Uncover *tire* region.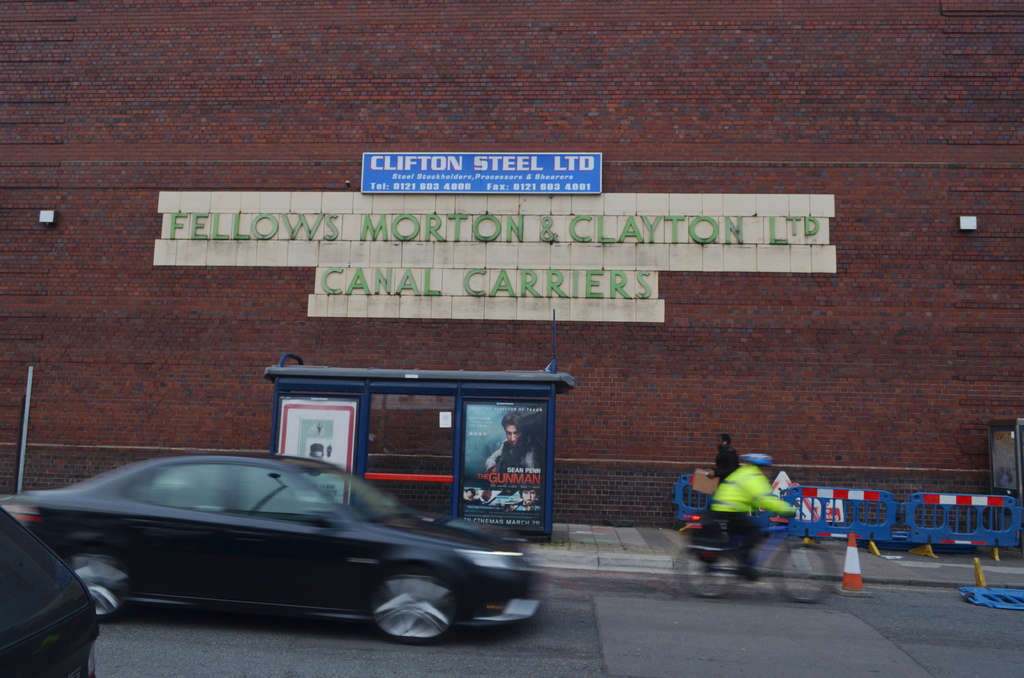
Uncovered: [676,550,739,600].
